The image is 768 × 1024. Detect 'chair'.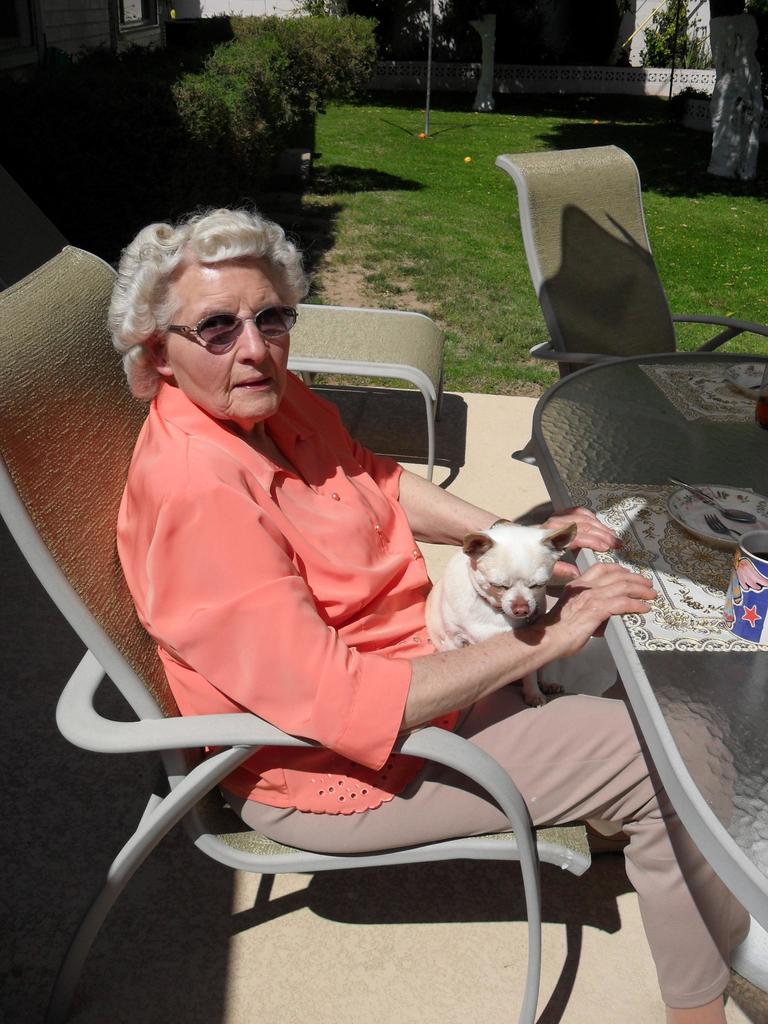
Detection: locate(70, 314, 652, 1023).
